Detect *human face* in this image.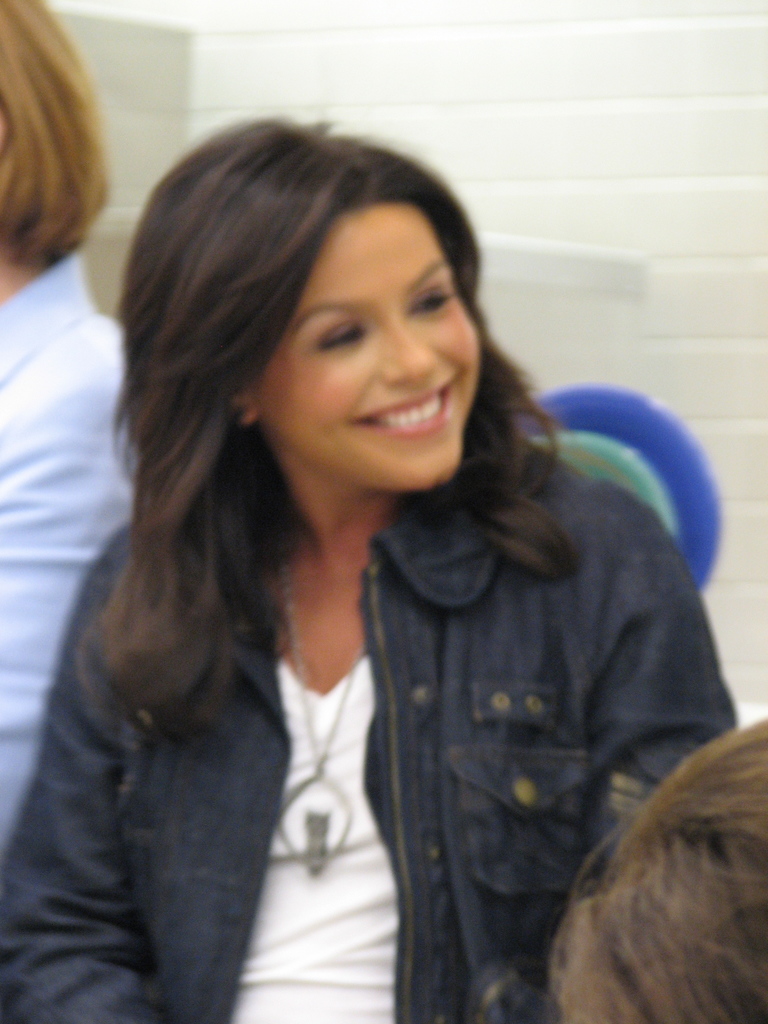
Detection: 257:205:478:492.
